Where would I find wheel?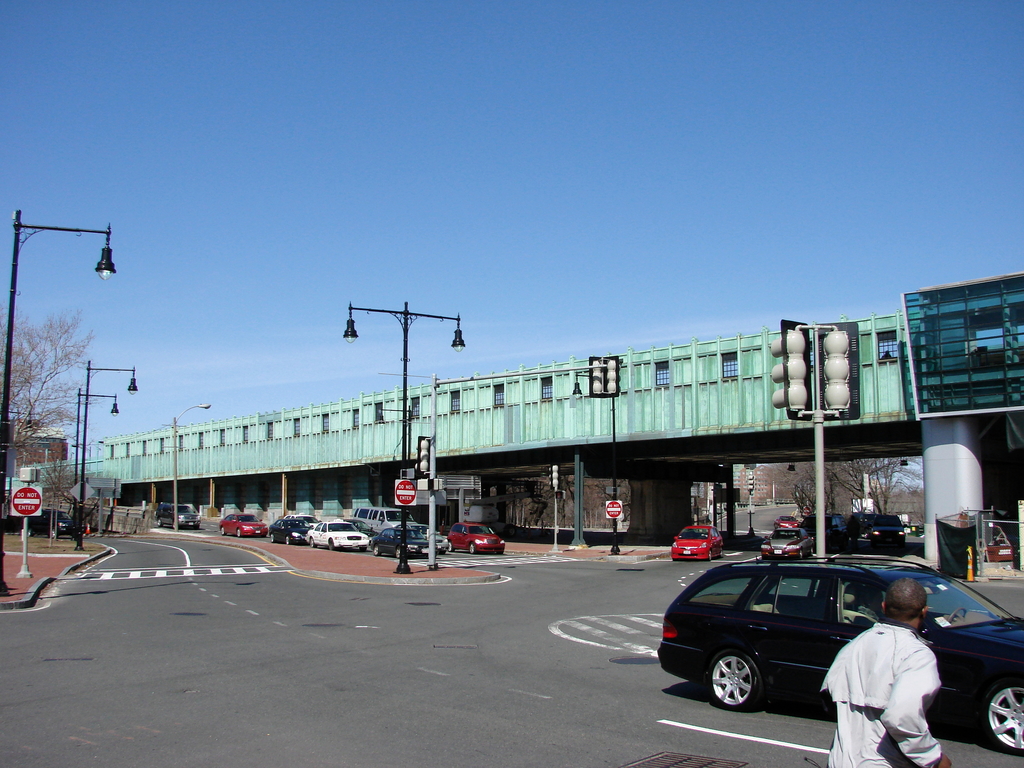
At x1=328, y1=540, x2=333, y2=550.
